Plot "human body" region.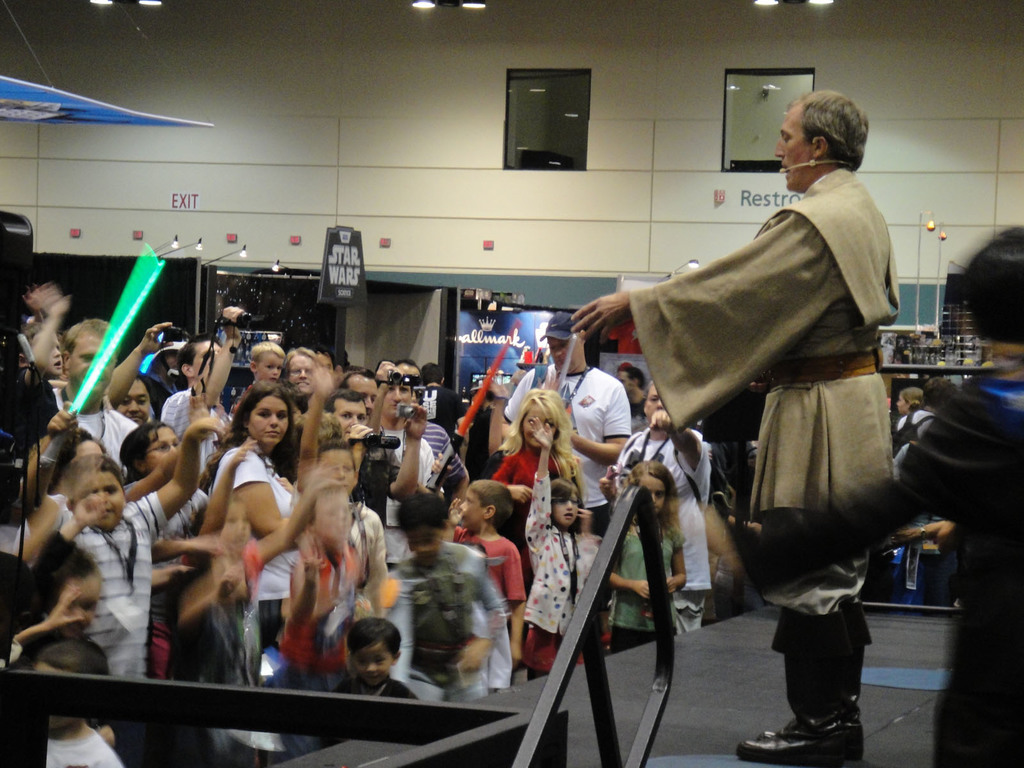
Plotted at Rect(565, 86, 905, 767).
